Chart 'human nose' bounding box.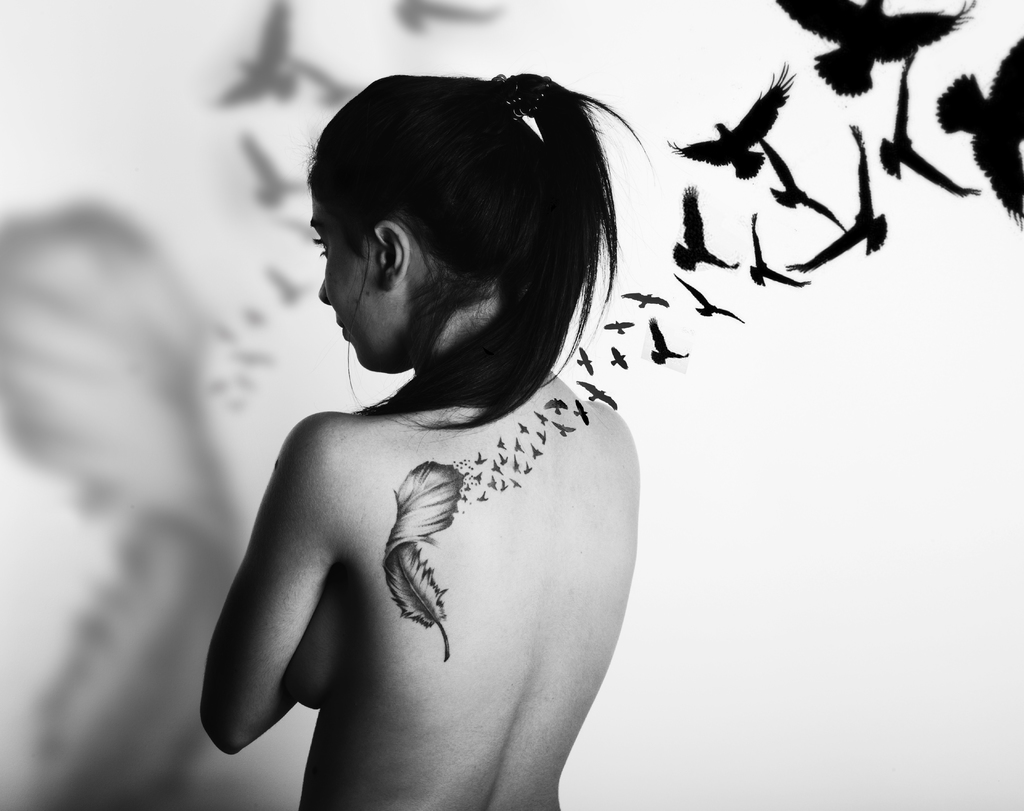
Charted: select_region(312, 274, 335, 309).
